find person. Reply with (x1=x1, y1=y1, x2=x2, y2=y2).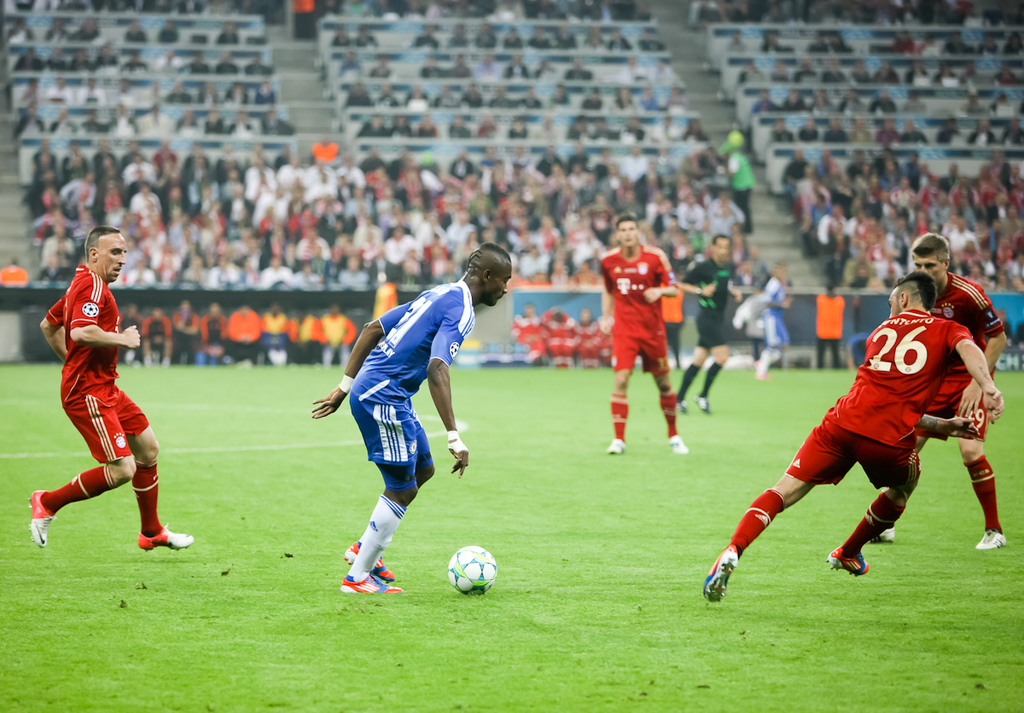
(x1=597, y1=220, x2=689, y2=456).
